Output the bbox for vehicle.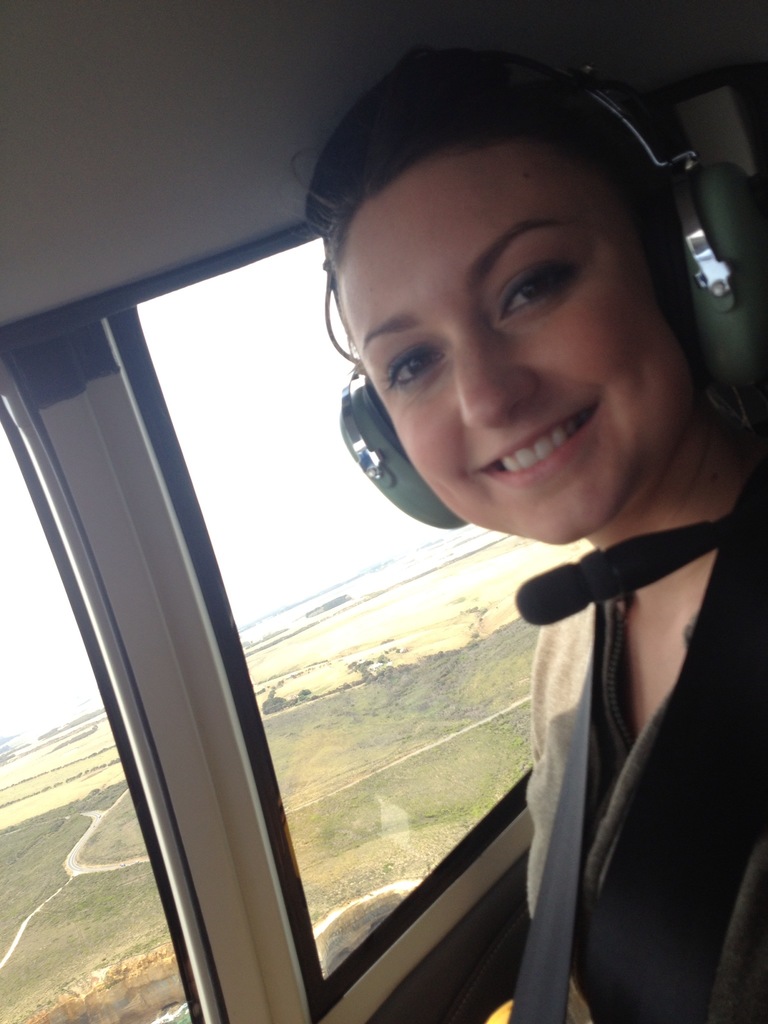
locate(0, 0, 767, 1023).
